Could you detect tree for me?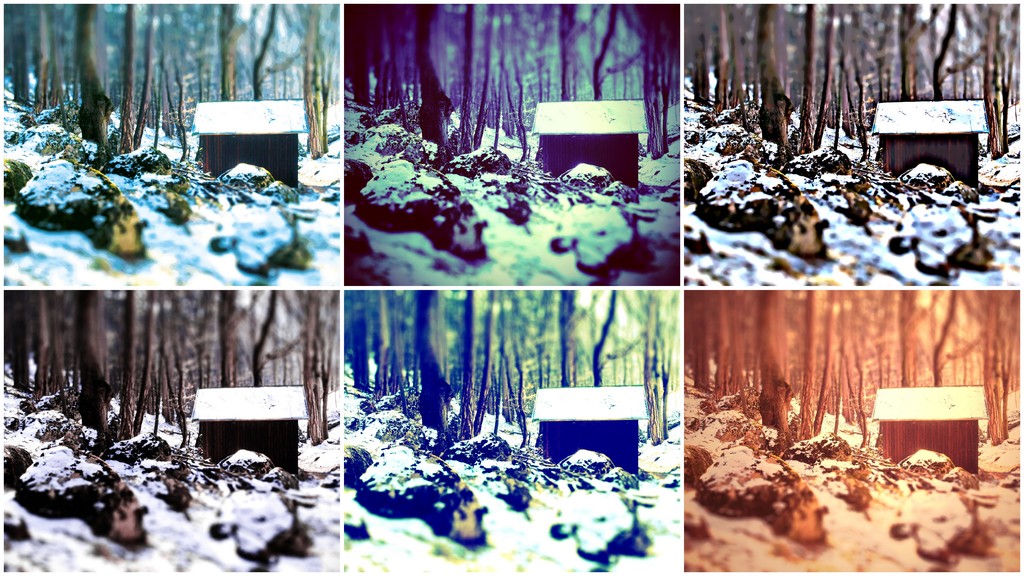
Detection result: [left=547, top=0, right=624, bottom=99].
